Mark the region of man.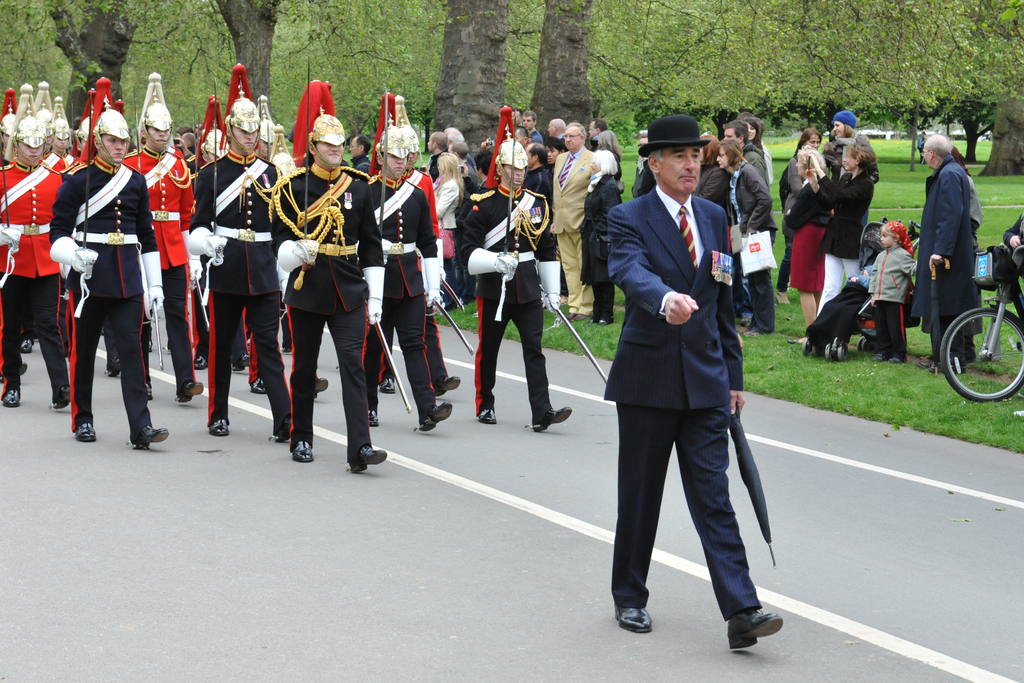
Region: <box>547,120,578,148</box>.
